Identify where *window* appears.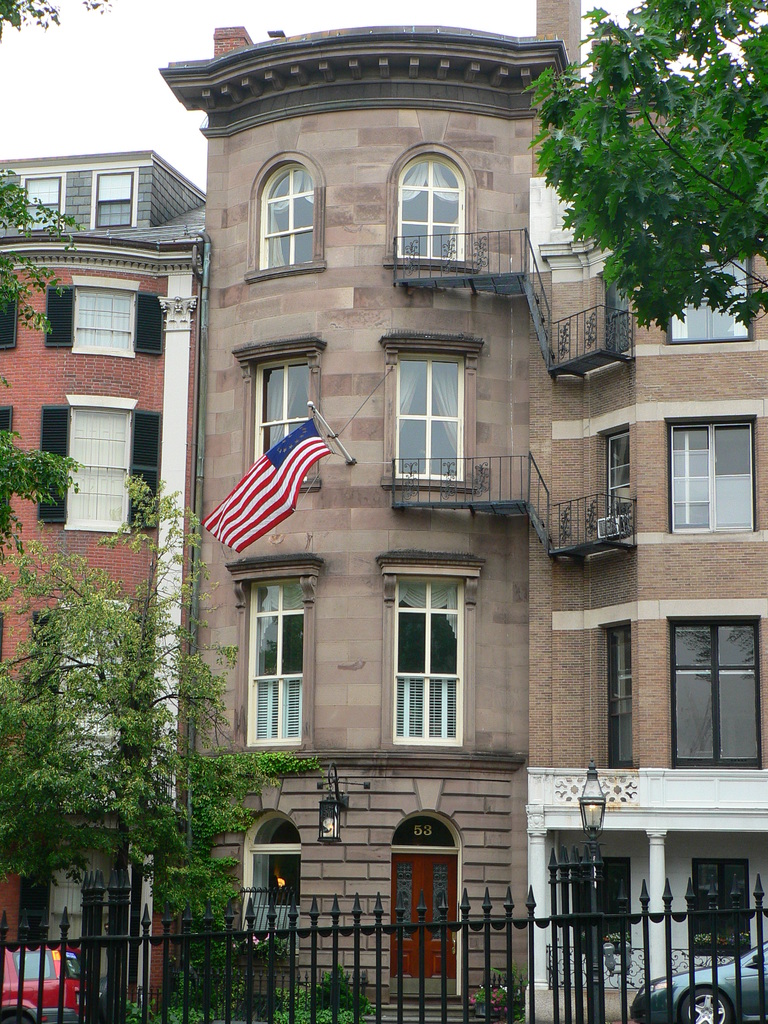
Appears at <region>44, 289, 77, 350</region>.
